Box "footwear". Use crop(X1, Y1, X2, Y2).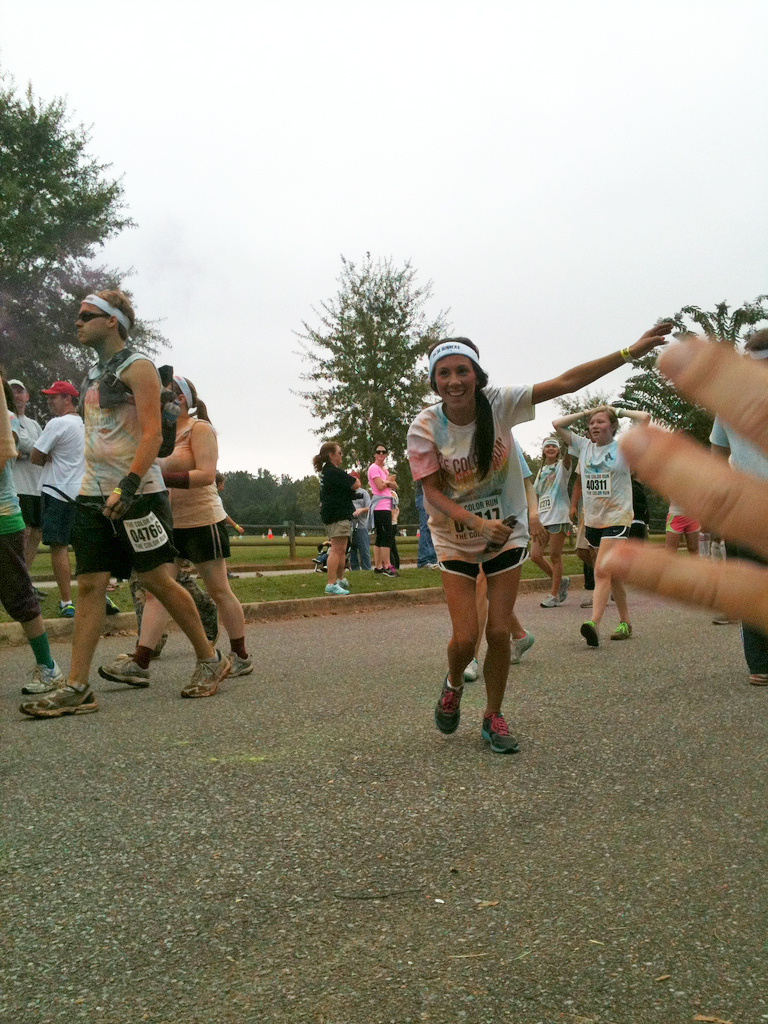
crop(463, 659, 481, 682).
